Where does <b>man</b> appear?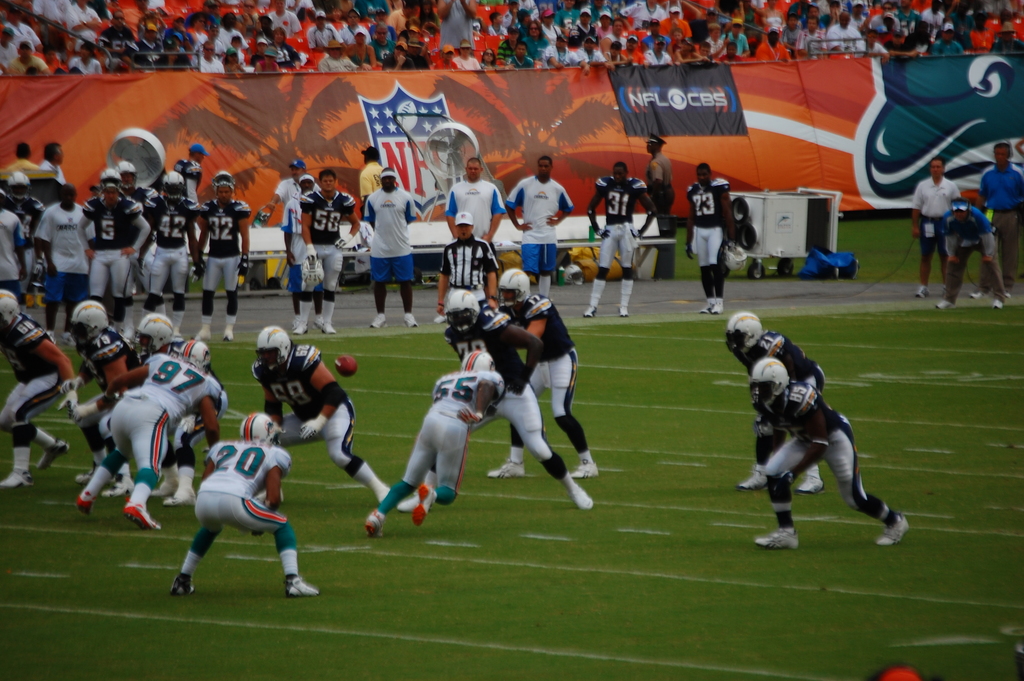
Appears at left=257, top=156, right=309, bottom=211.
